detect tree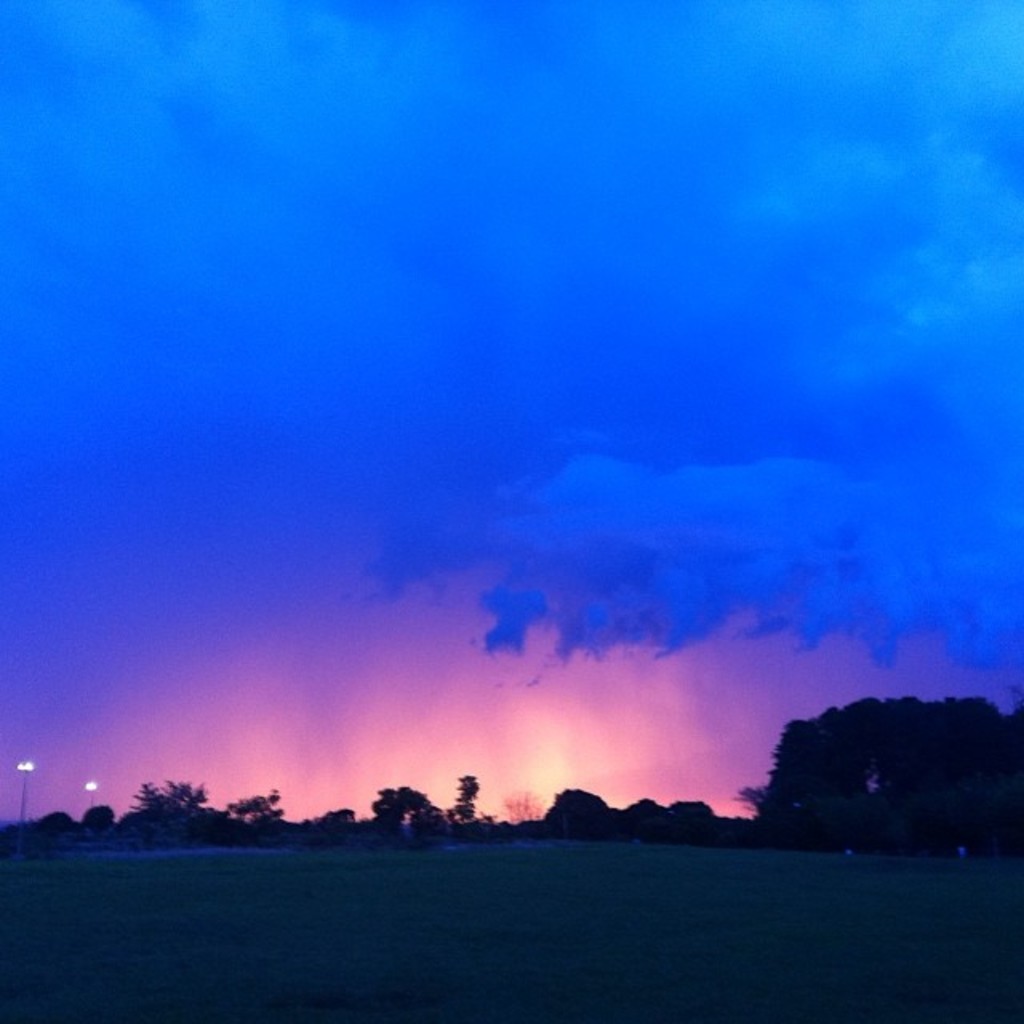
<region>70, 787, 109, 845</region>
